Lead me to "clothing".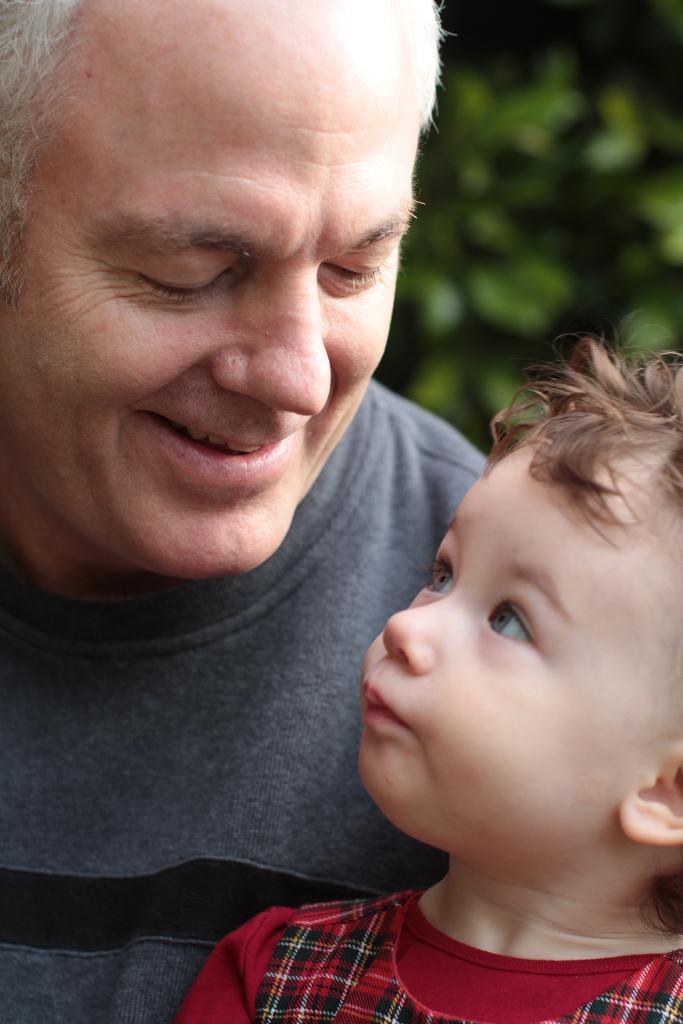
Lead to crop(368, 908, 638, 1010).
